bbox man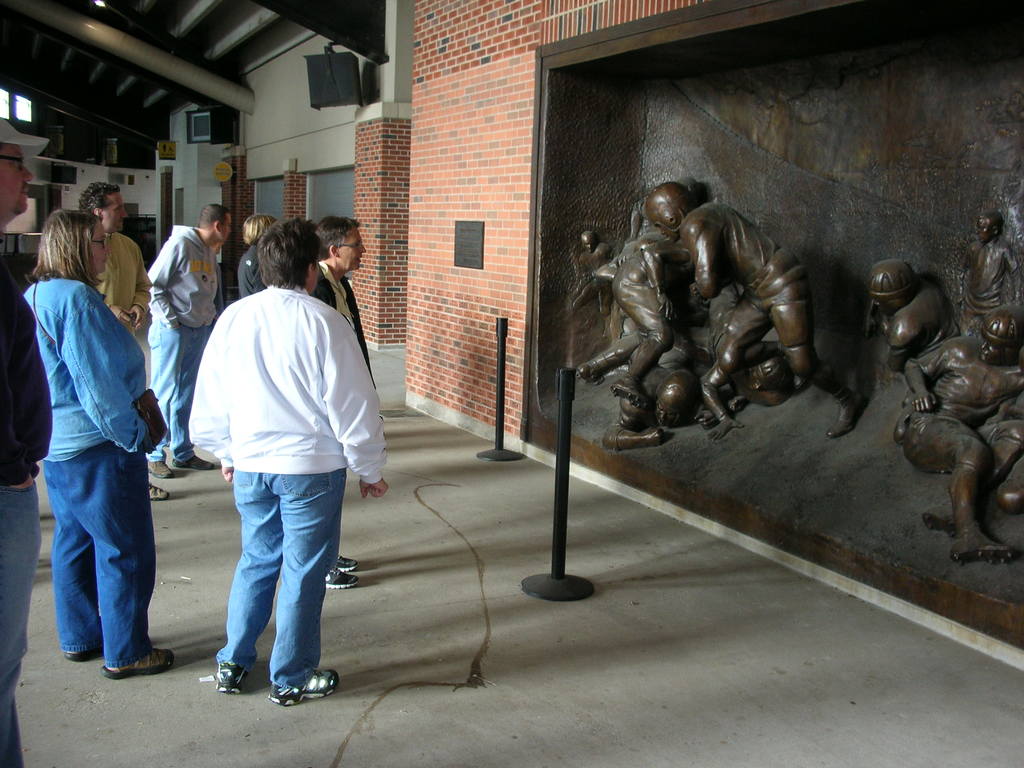
locate(0, 117, 52, 767)
